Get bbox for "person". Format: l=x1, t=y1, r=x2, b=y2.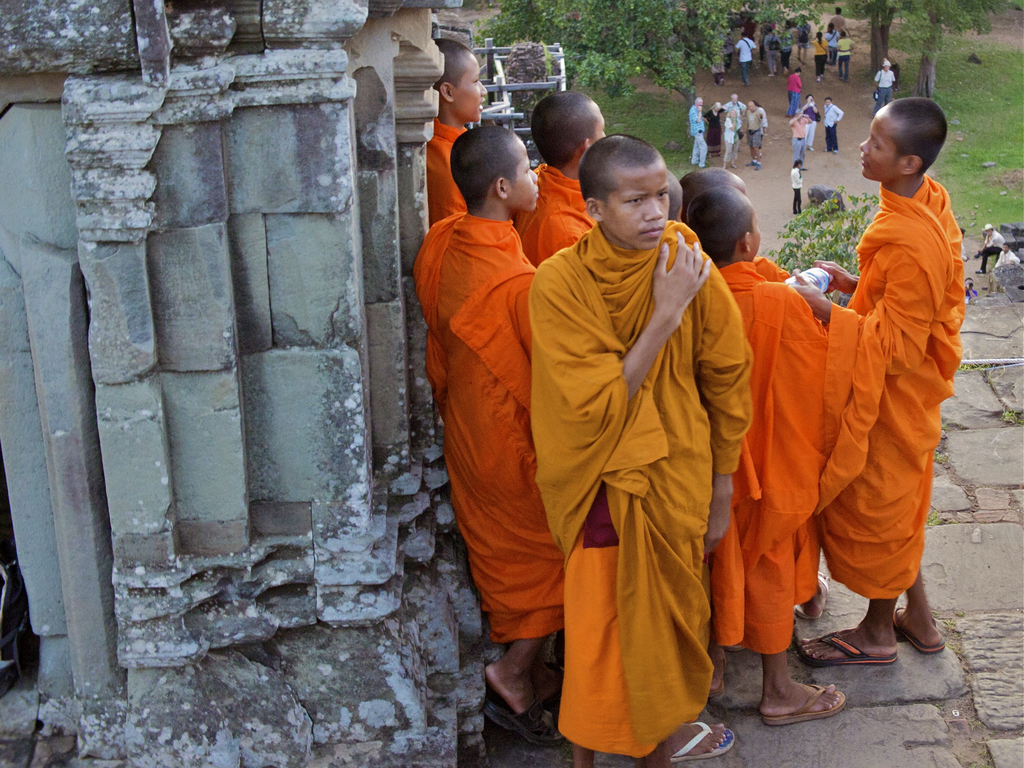
l=423, t=34, r=484, b=233.
